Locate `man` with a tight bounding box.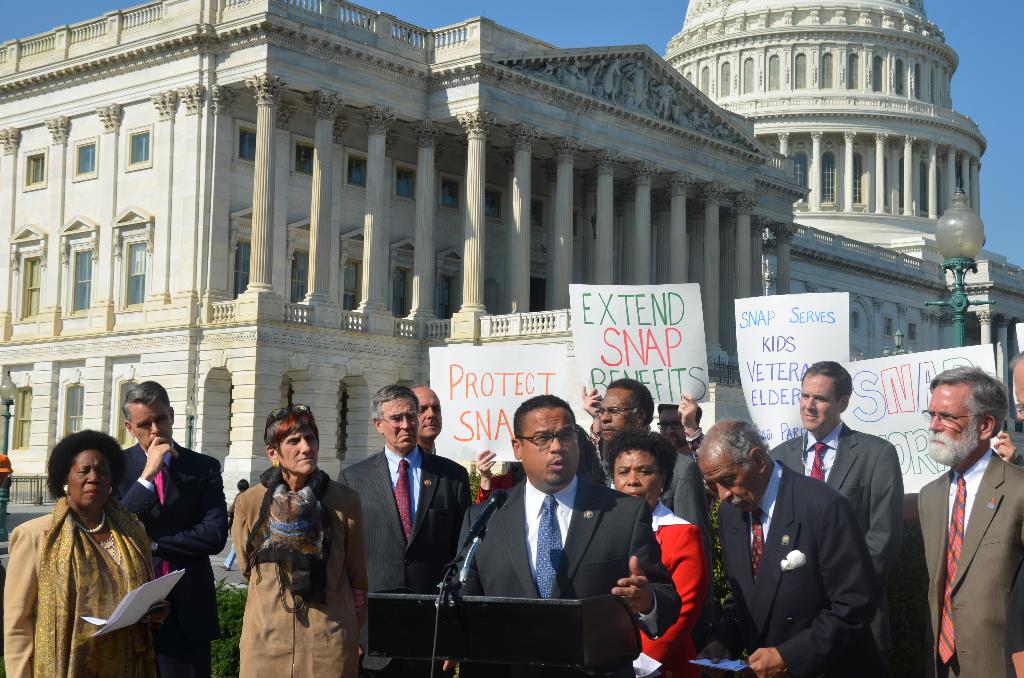
bbox=(417, 382, 497, 485).
